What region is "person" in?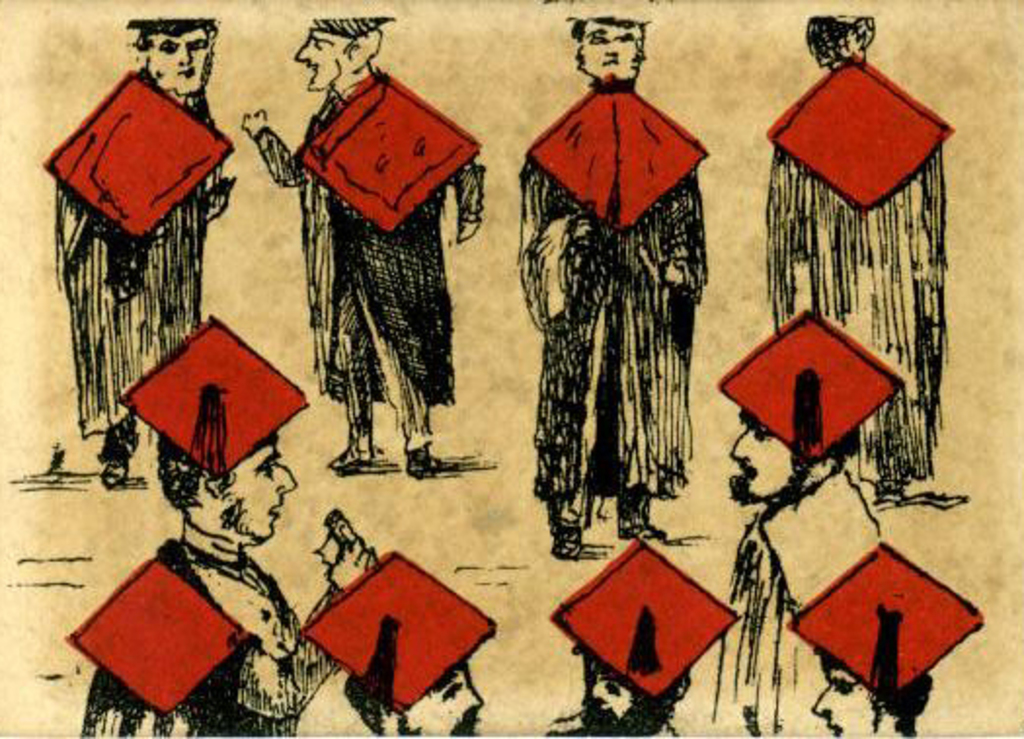
pyautogui.locateOnScreen(59, 528, 257, 737).
